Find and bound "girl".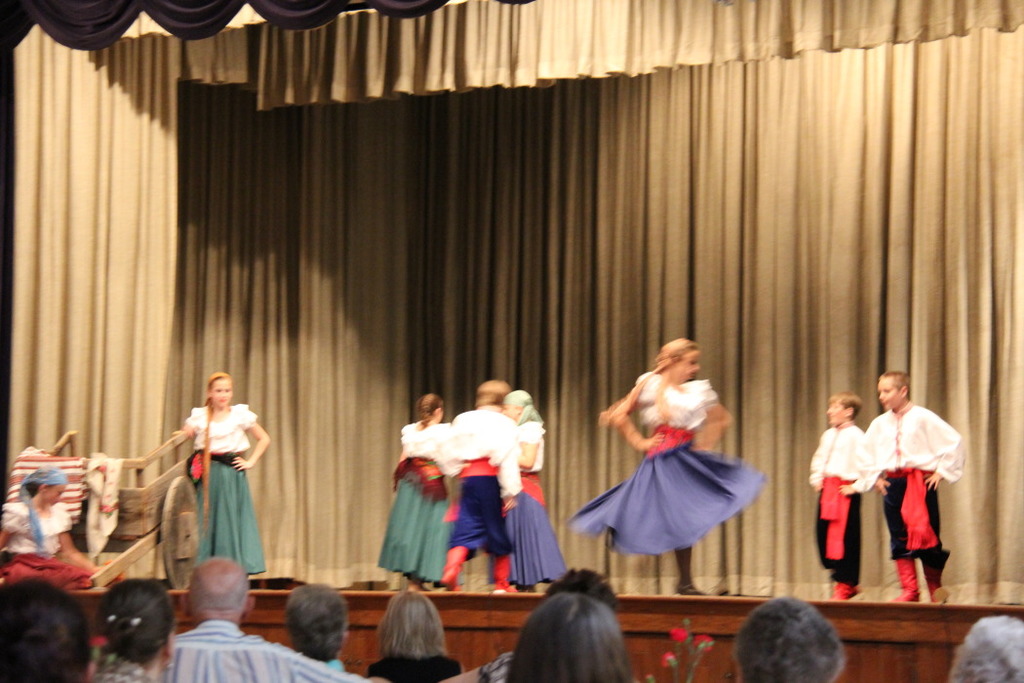
Bound: bbox=(571, 337, 765, 595).
